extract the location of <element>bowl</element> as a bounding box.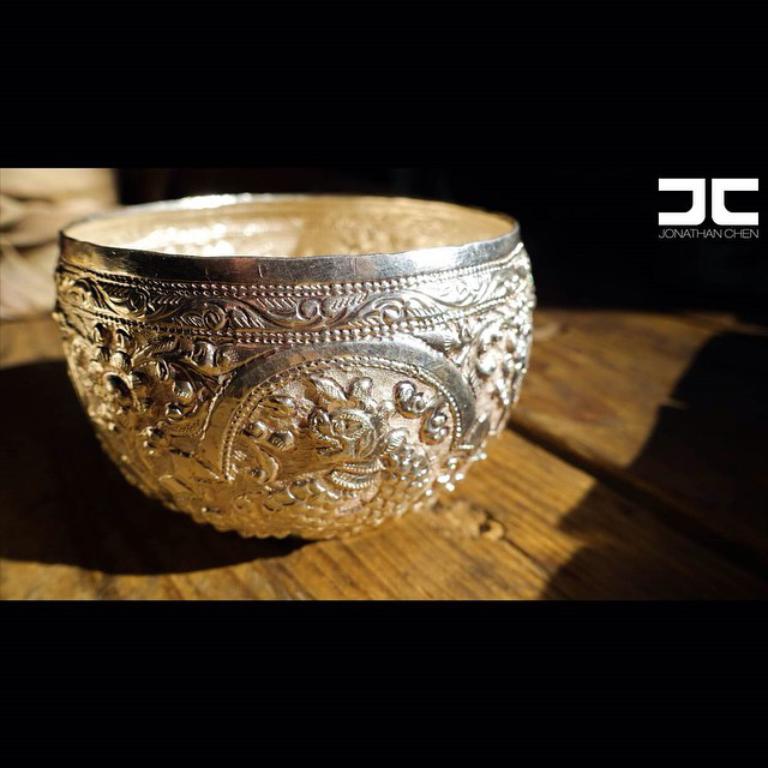
BBox(49, 186, 539, 542).
